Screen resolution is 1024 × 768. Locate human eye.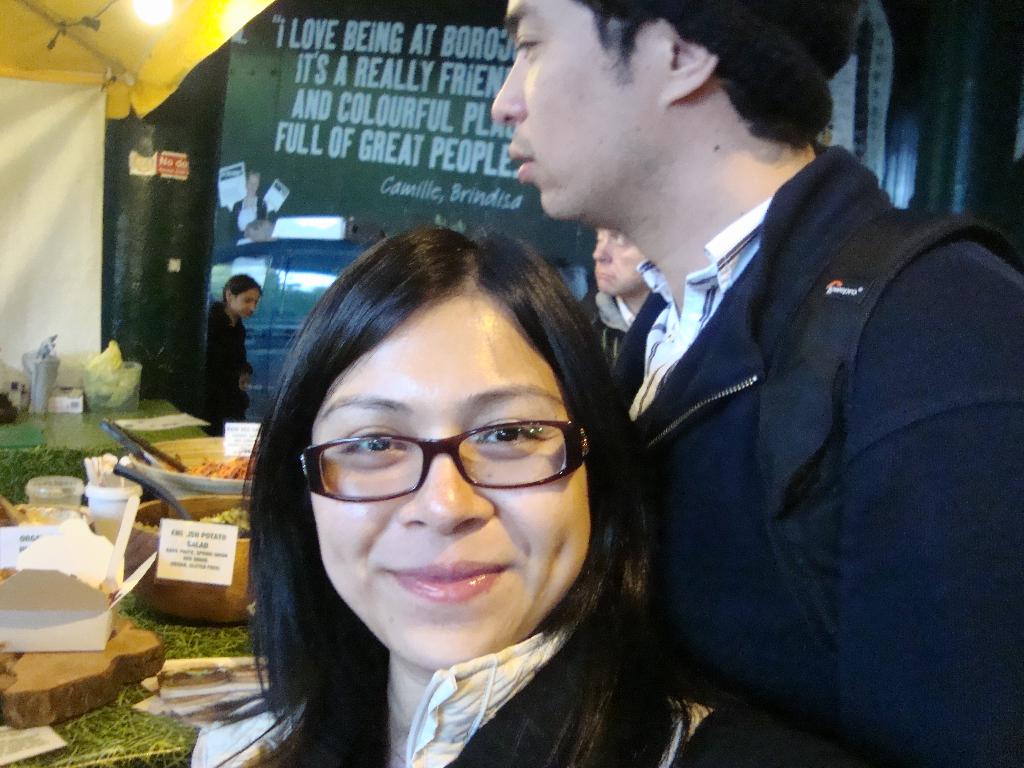
(596,230,605,243).
